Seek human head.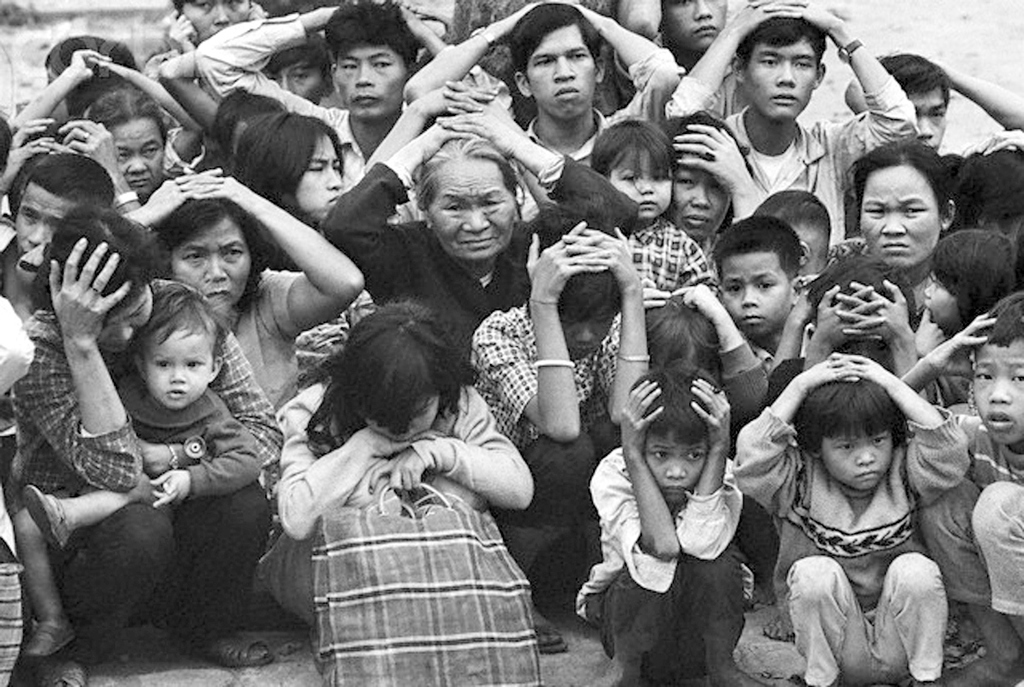
(326,0,417,117).
